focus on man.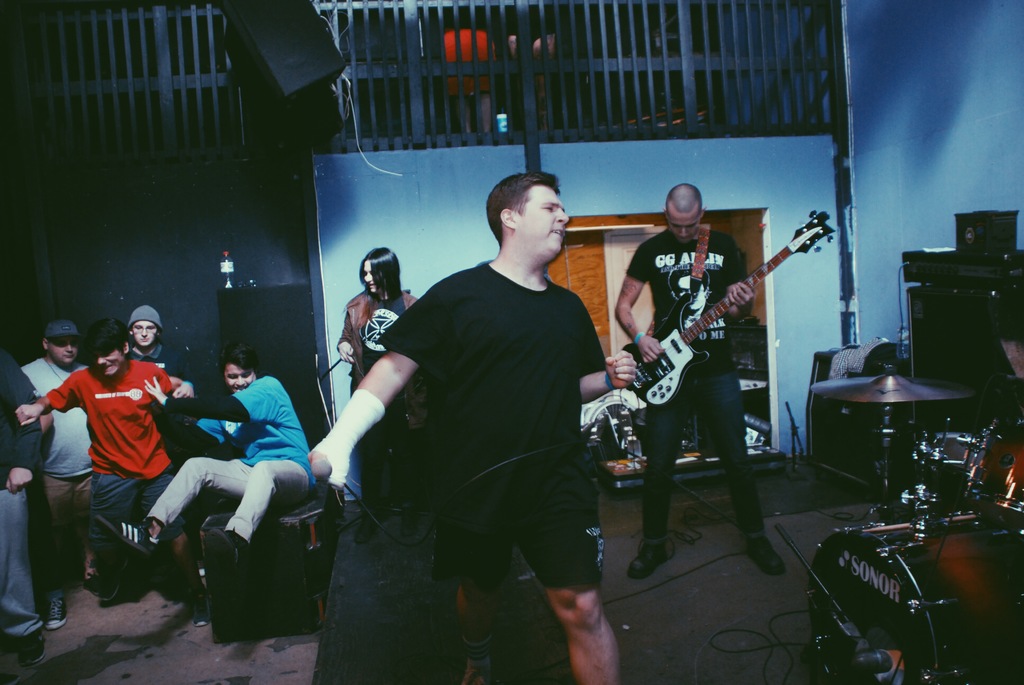
Focused at left=93, top=343, right=325, bottom=572.
